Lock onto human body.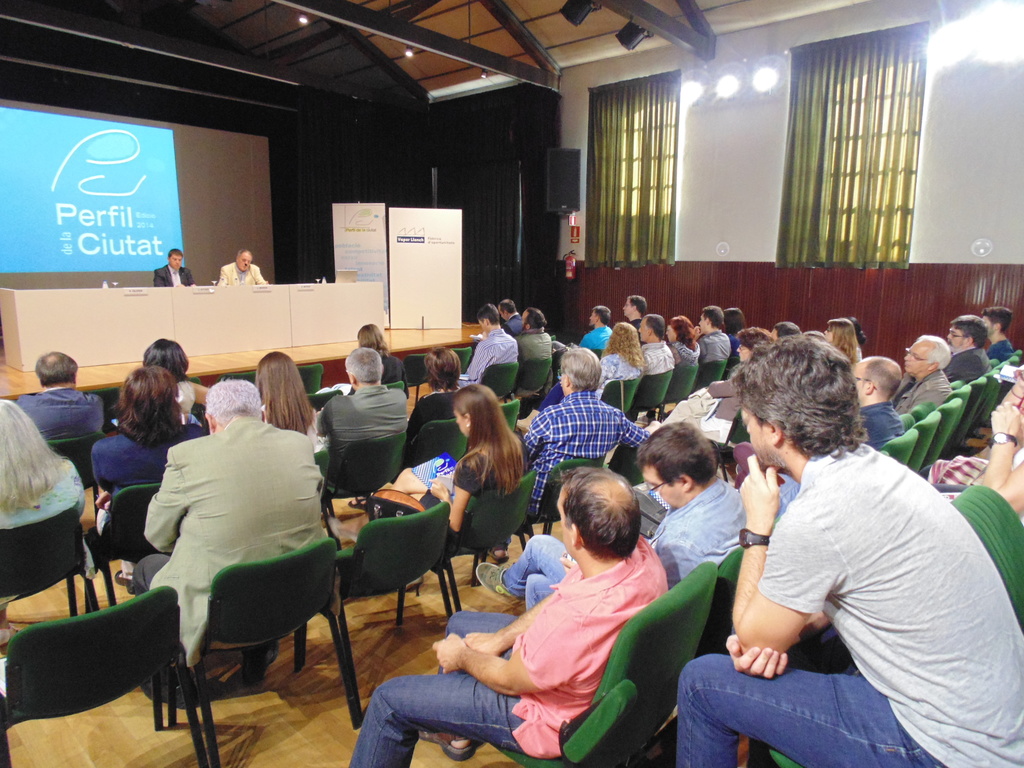
Locked: <bbox>301, 339, 407, 492</bbox>.
